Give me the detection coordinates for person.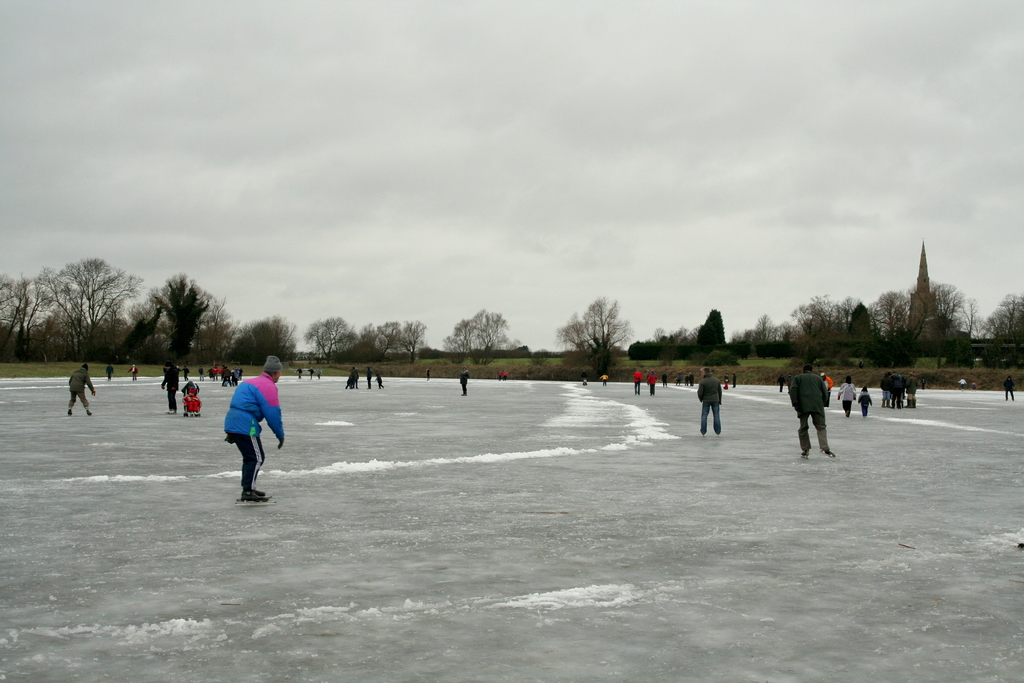
698/368/722/435.
